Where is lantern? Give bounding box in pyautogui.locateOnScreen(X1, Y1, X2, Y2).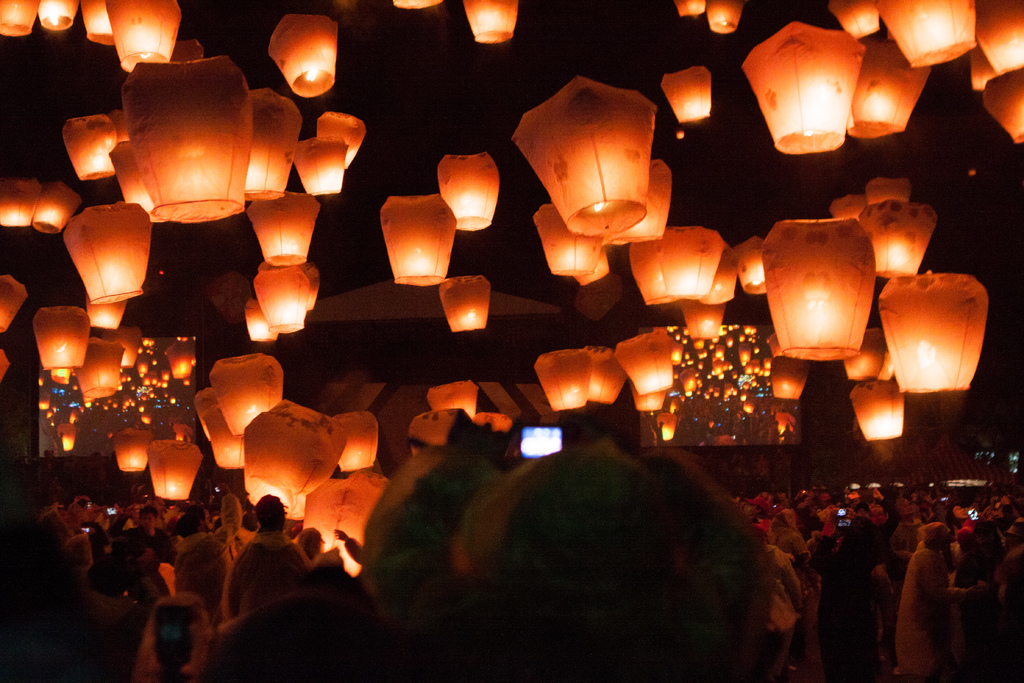
pyautogui.locateOnScreen(429, 383, 475, 413).
